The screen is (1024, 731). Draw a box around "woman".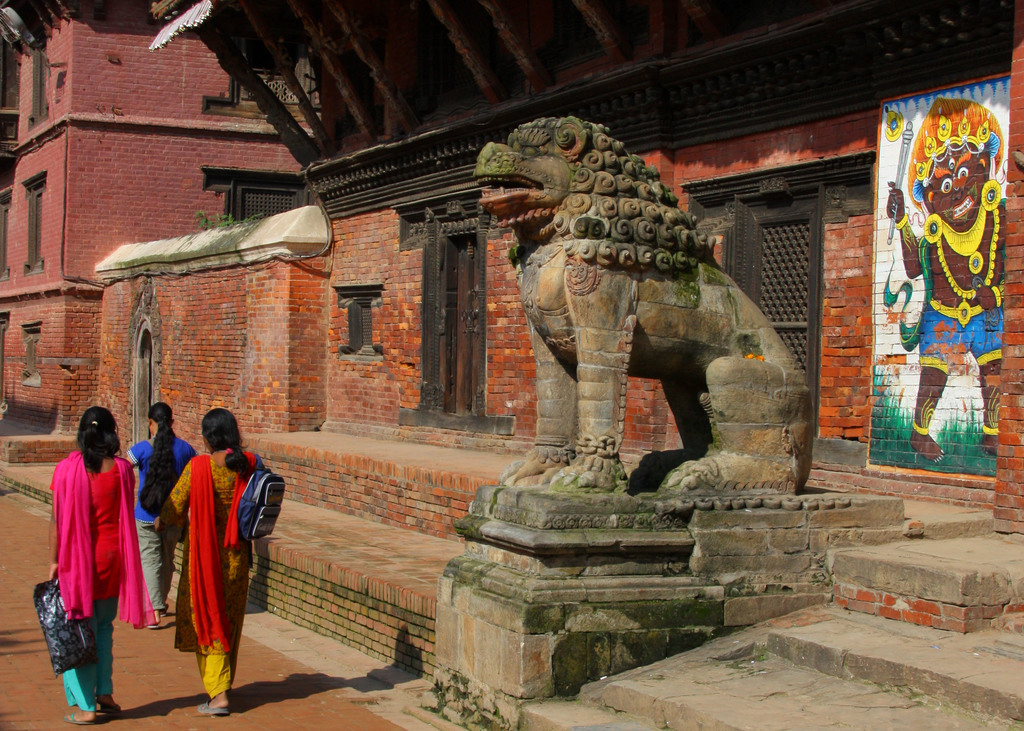
select_region(160, 408, 274, 719).
